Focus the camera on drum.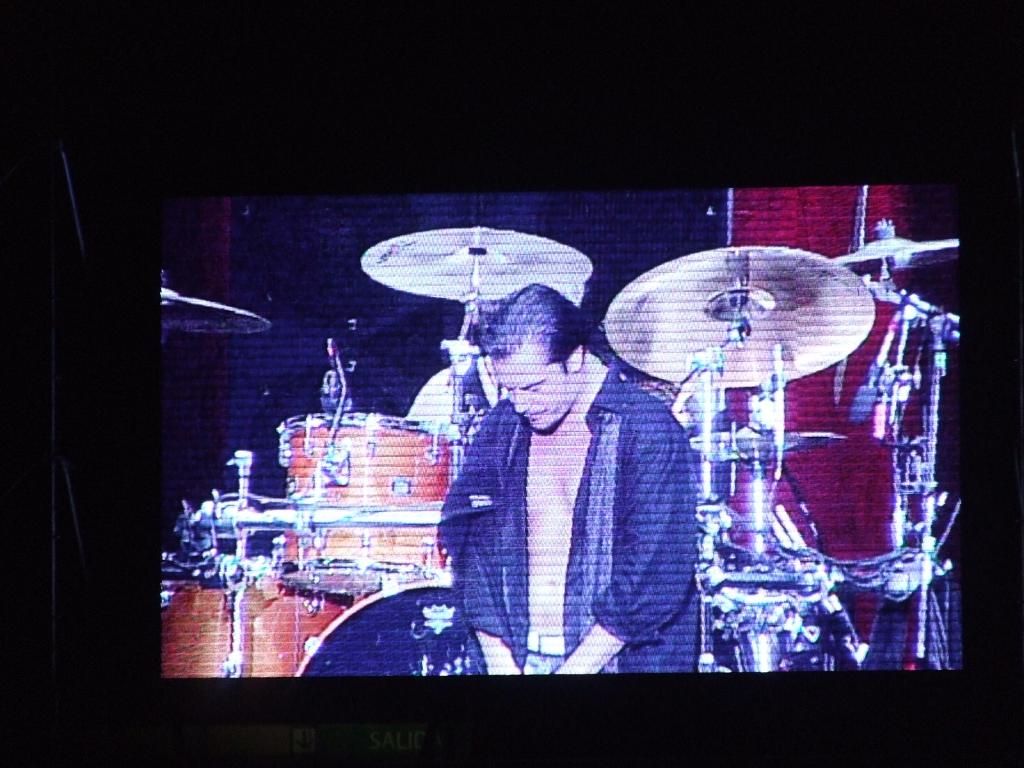
Focus region: (x1=275, y1=413, x2=432, y2=574).
